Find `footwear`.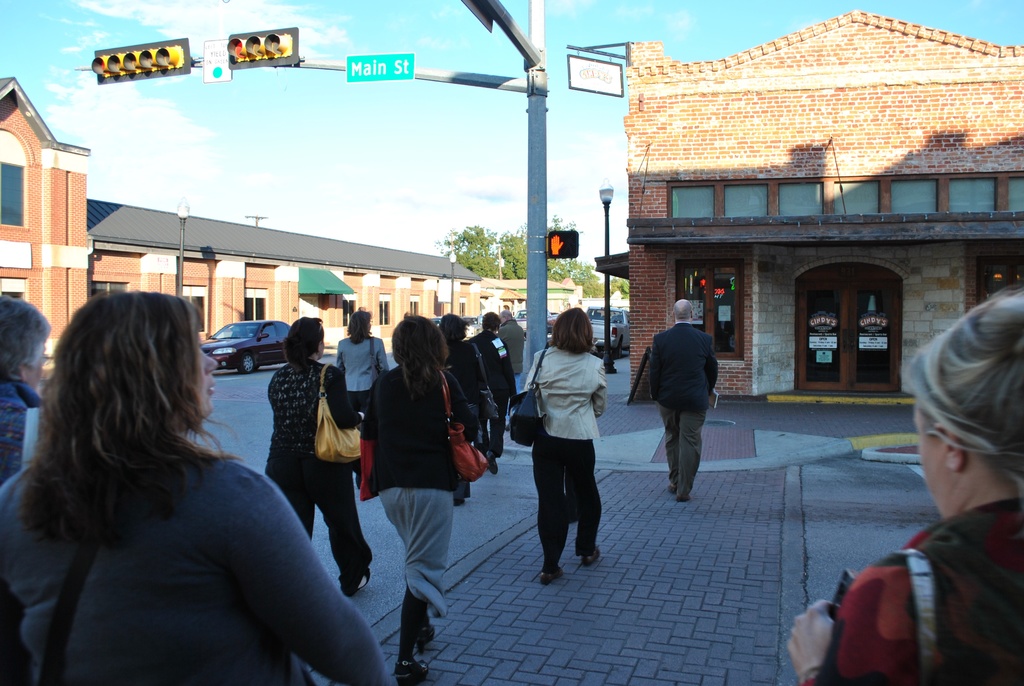
l=585, t=546, r=604, b=572.
